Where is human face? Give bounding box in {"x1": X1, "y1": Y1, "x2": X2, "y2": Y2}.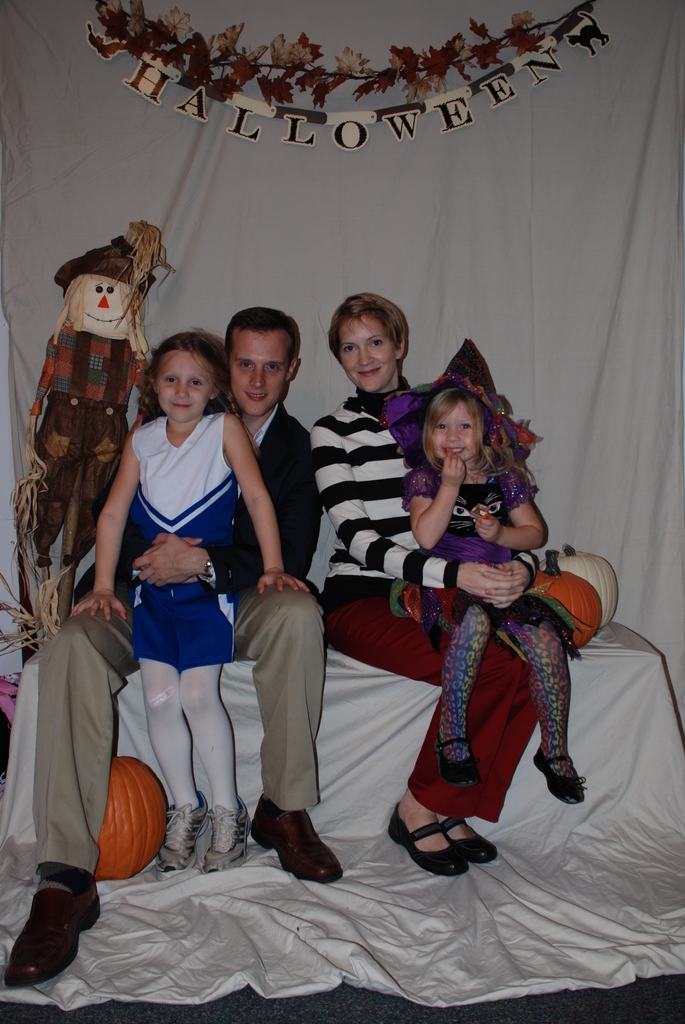
{"x1": 157, "y1": 353, "x2": 215, "y2": 423}.
